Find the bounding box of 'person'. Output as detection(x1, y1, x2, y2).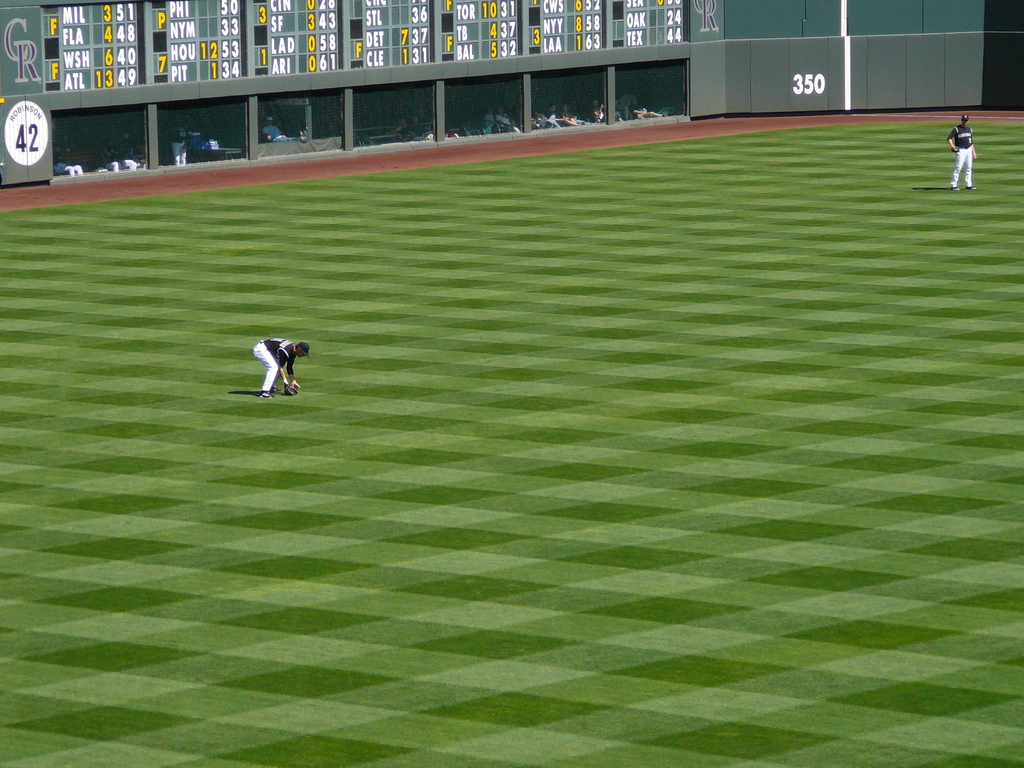
detection(946, 113, 980, 195).
